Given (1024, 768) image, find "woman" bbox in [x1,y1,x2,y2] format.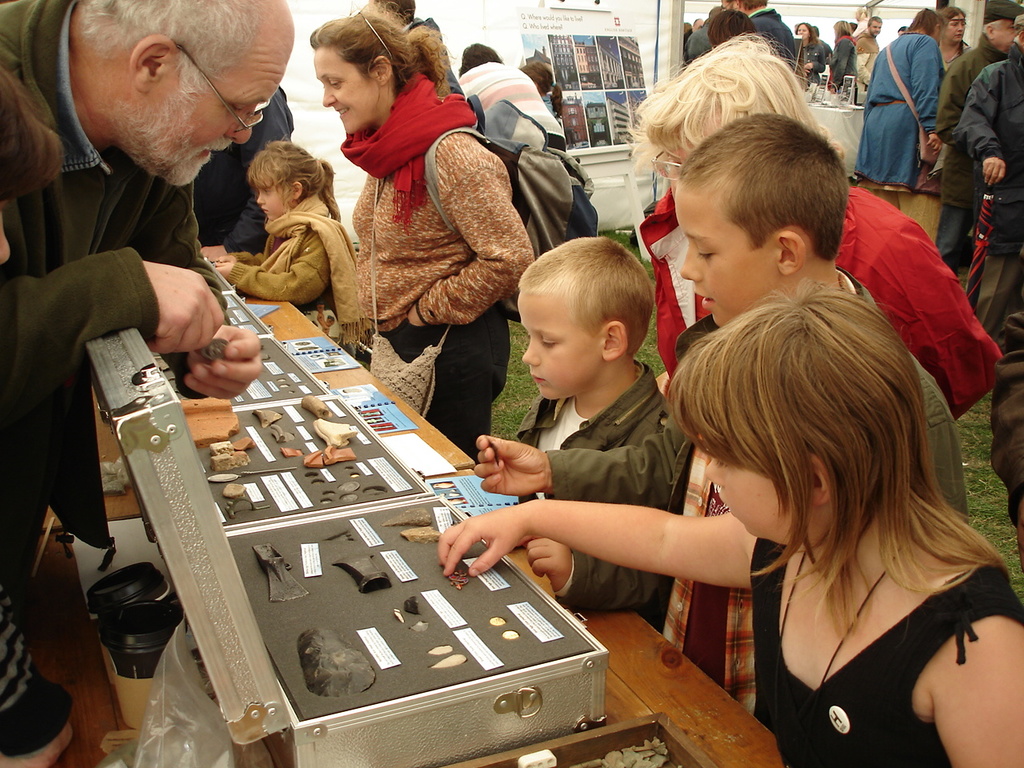
[309,0,534,467].
